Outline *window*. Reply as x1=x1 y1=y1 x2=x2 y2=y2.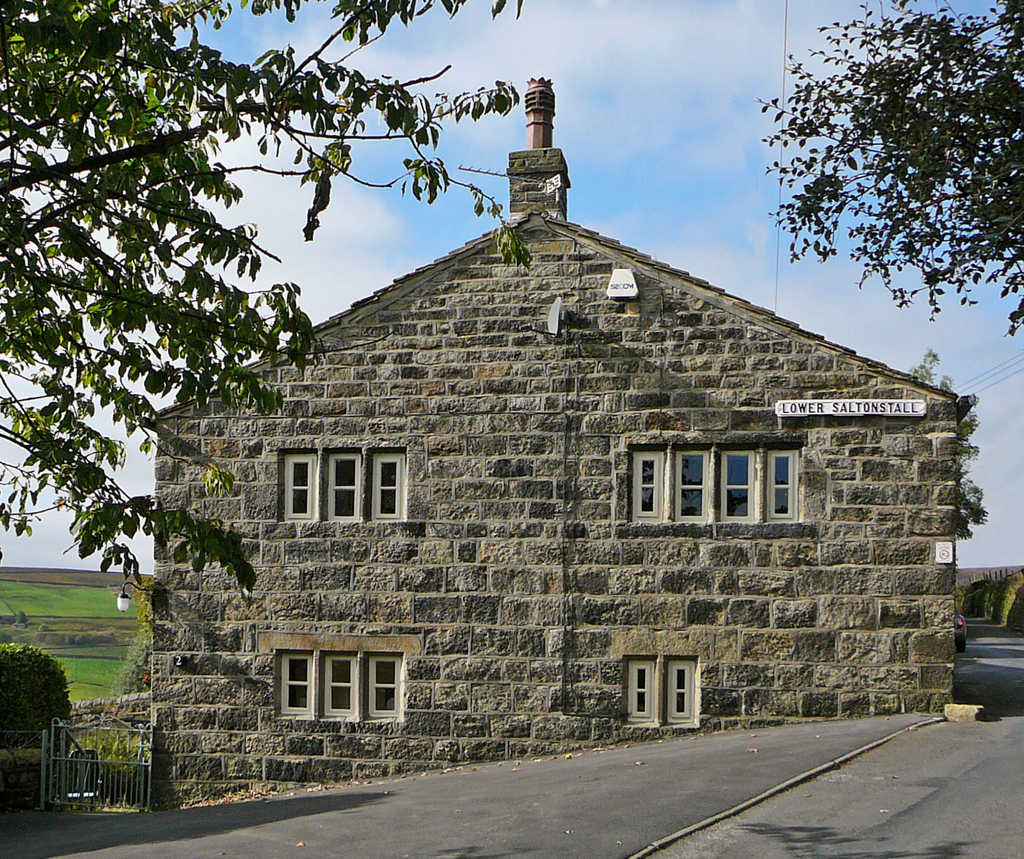
x1=714 y1=447 x2=771 y2=545.
